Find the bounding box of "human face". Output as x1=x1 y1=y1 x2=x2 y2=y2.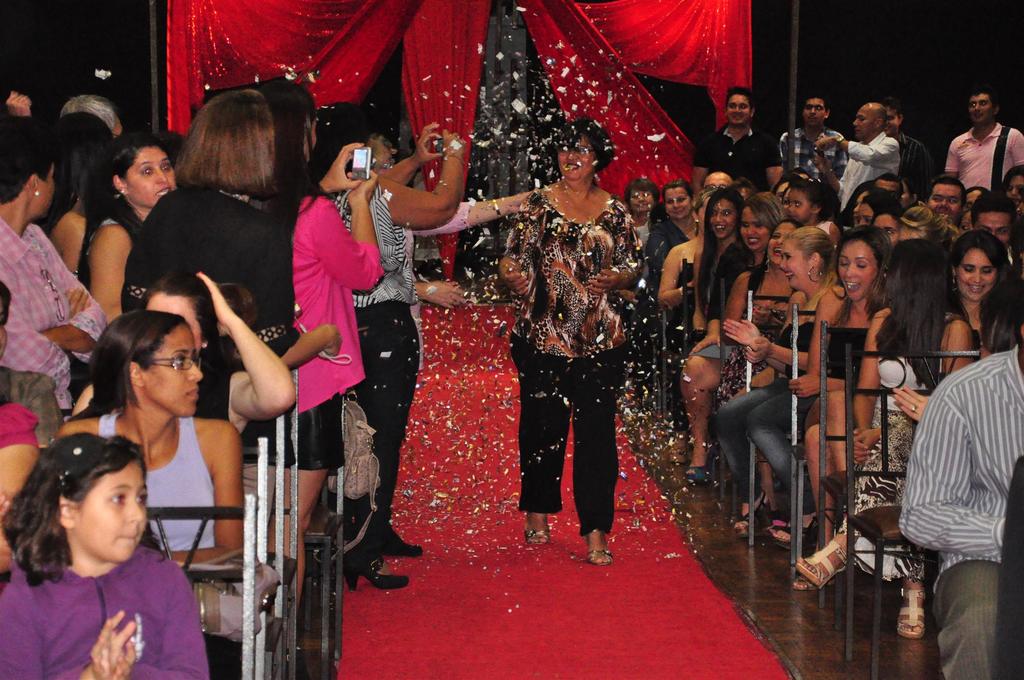
x1=78 y1=458 x2=153 y2=565.
